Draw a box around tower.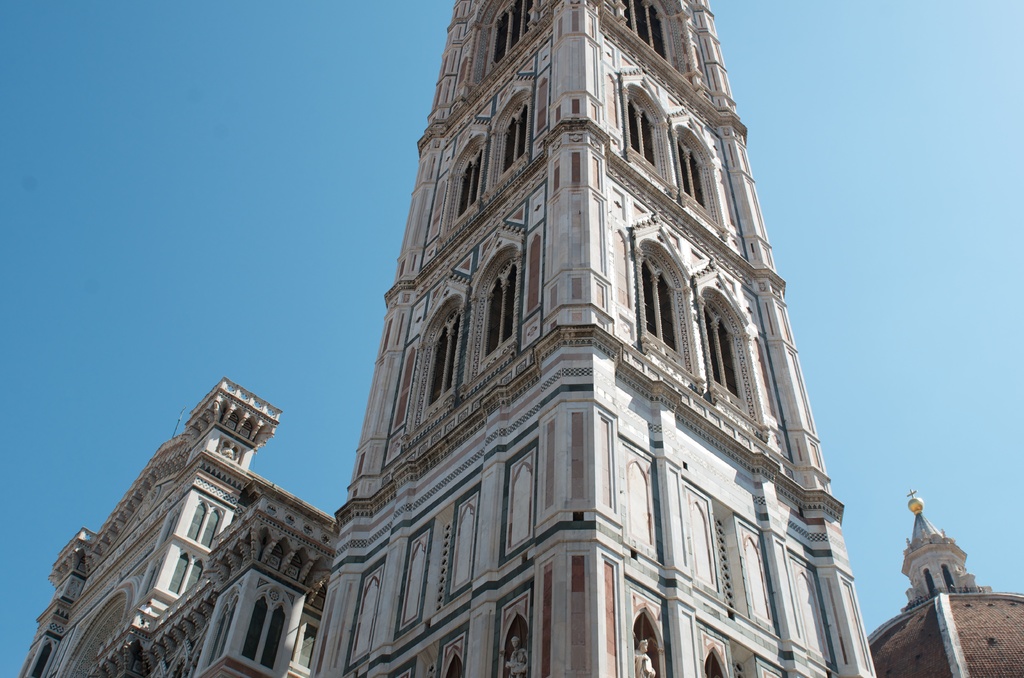
(left=305, top=0, right=879, bottom=677).
